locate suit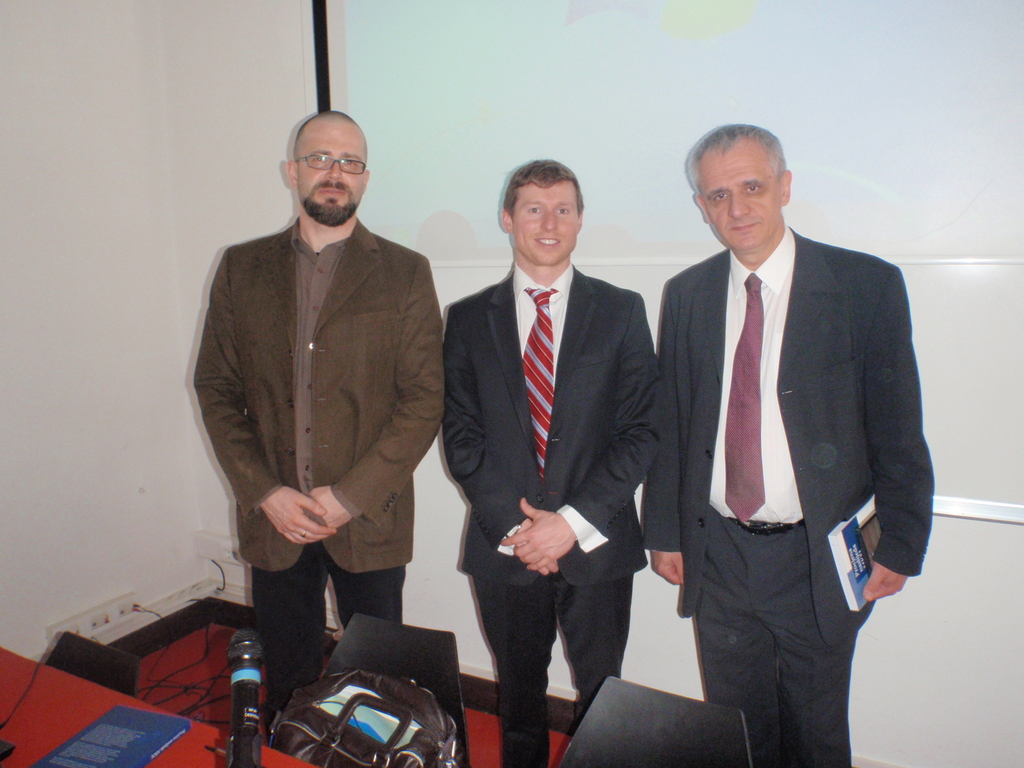
(left=441, top=148, right=655, bottom=751)
